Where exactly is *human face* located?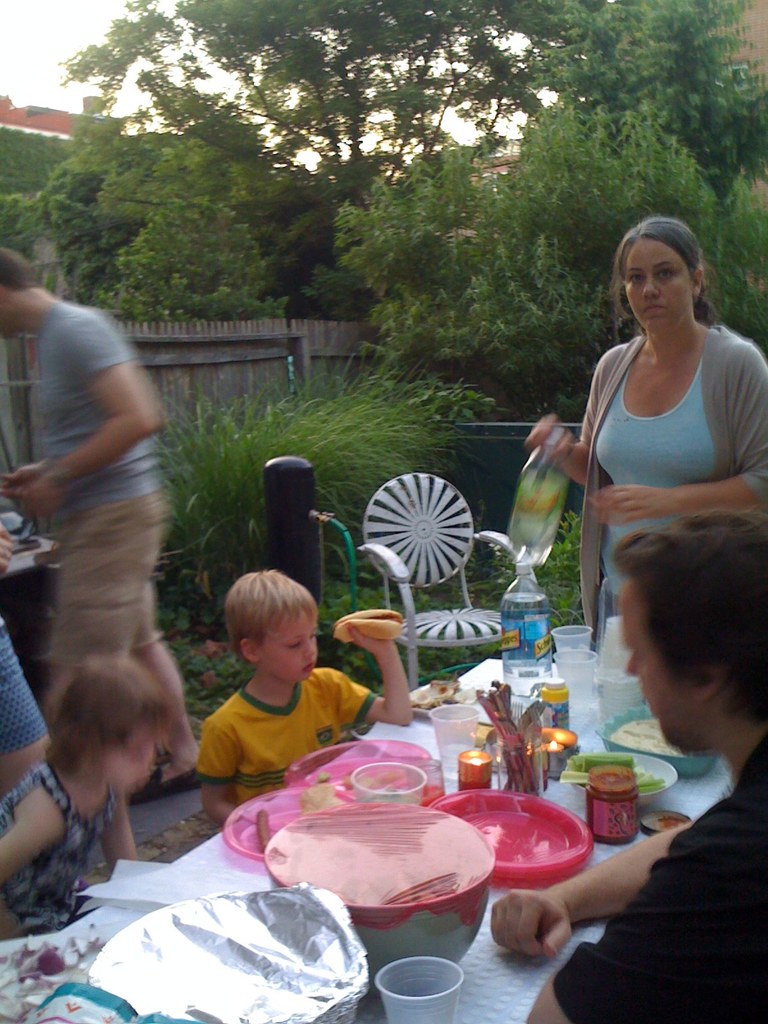
Its bounding box is [x1=623, y1=580, x2=713, y2=749].
